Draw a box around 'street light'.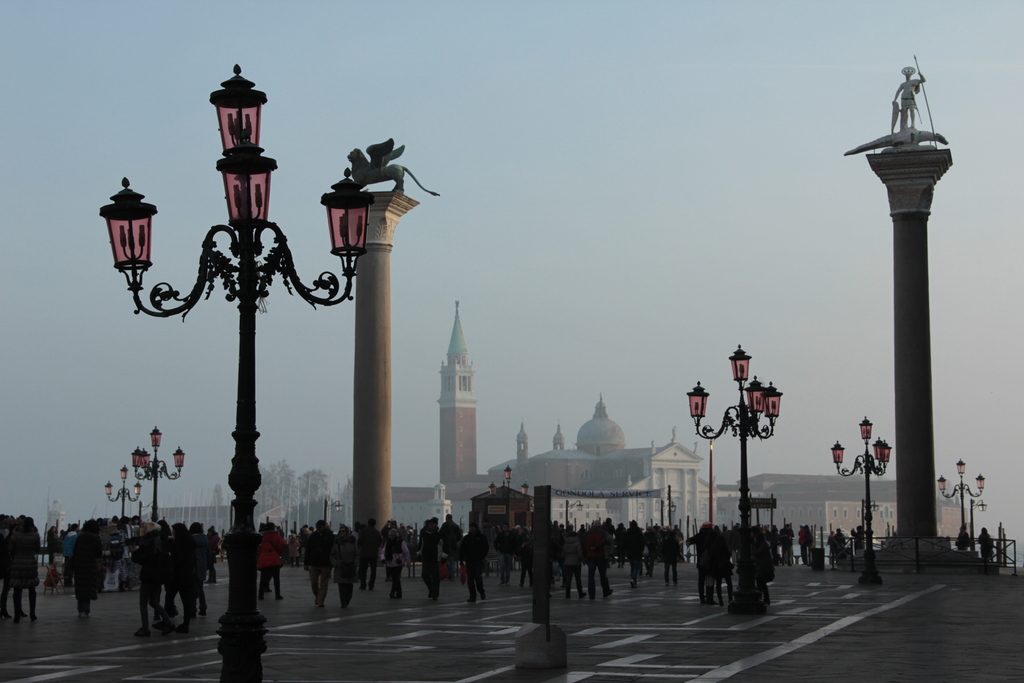
l=691, t=348, r=776, b=525.
